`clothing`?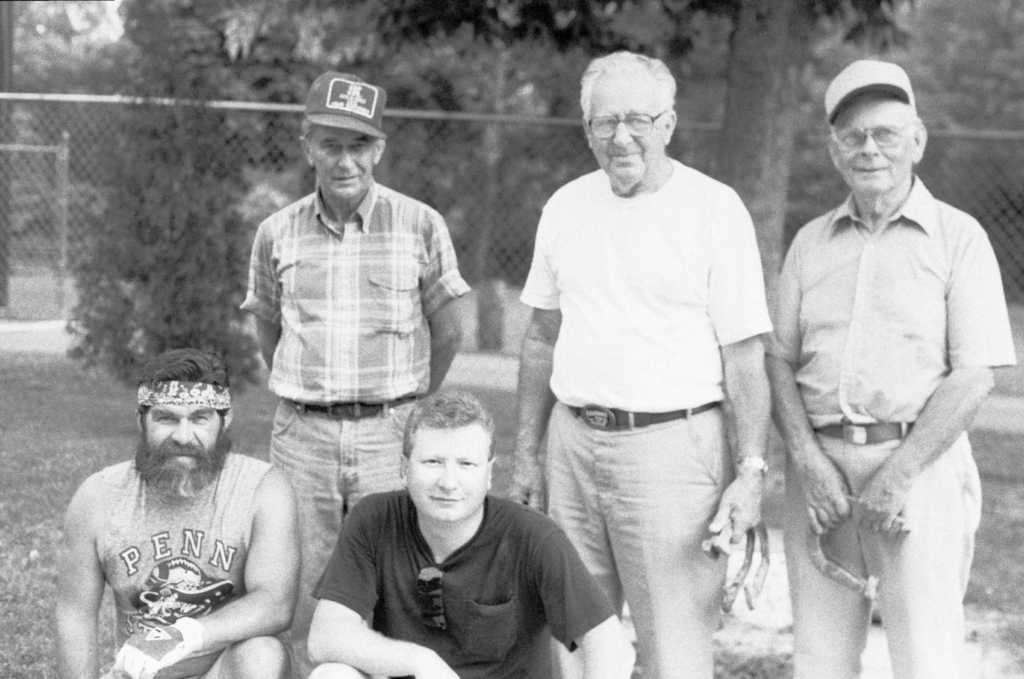
locate(237, 196, 458, 678)
